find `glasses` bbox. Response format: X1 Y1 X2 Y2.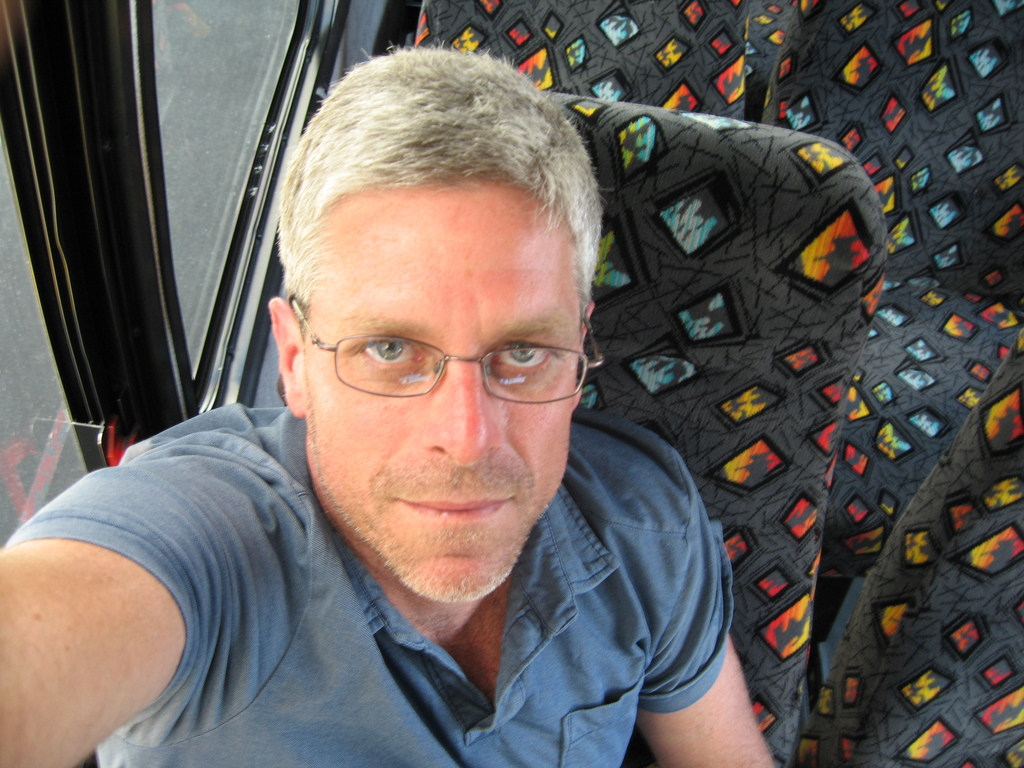
292 319 586 413.
